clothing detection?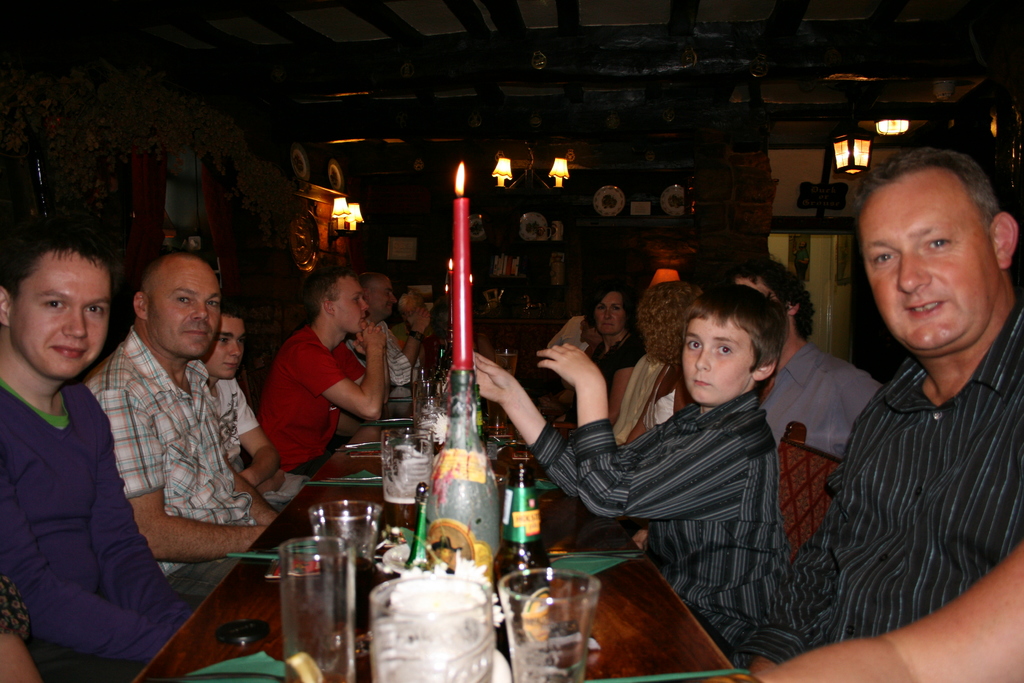
region(1, 577, 31, 638)
